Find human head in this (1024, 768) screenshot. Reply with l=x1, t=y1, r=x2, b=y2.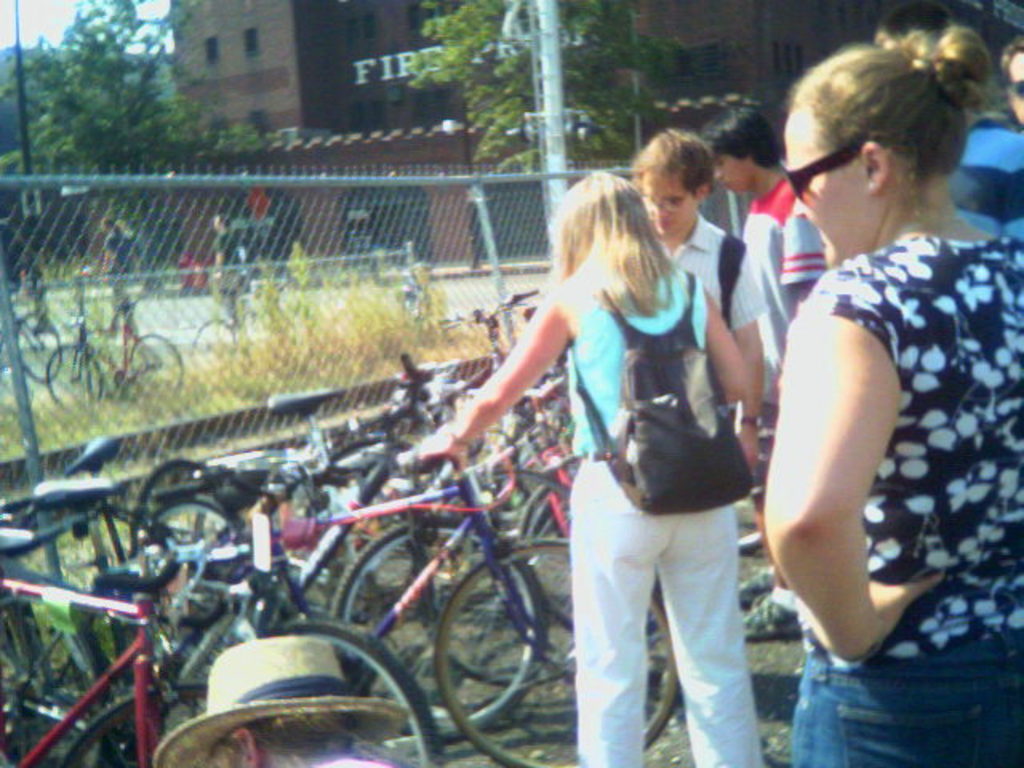
l=637, t=131, r=714, b=240.
